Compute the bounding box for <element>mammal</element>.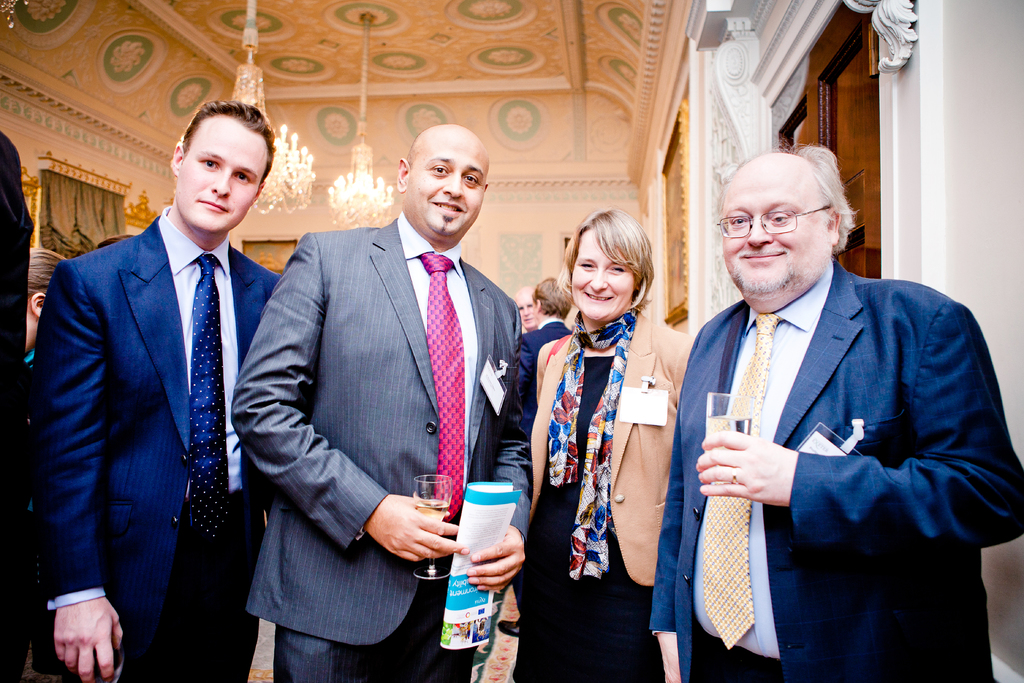
(left=493, top=274, right=567, bottom=638).
